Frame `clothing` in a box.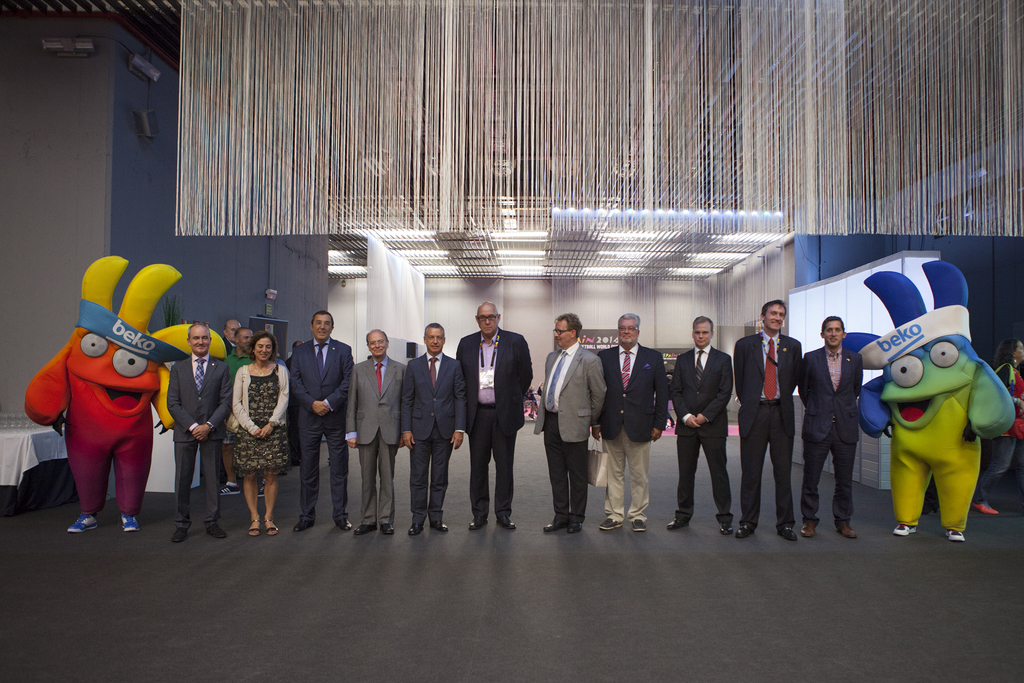
(x1=287, y1=333, x2=356, y2=524).
